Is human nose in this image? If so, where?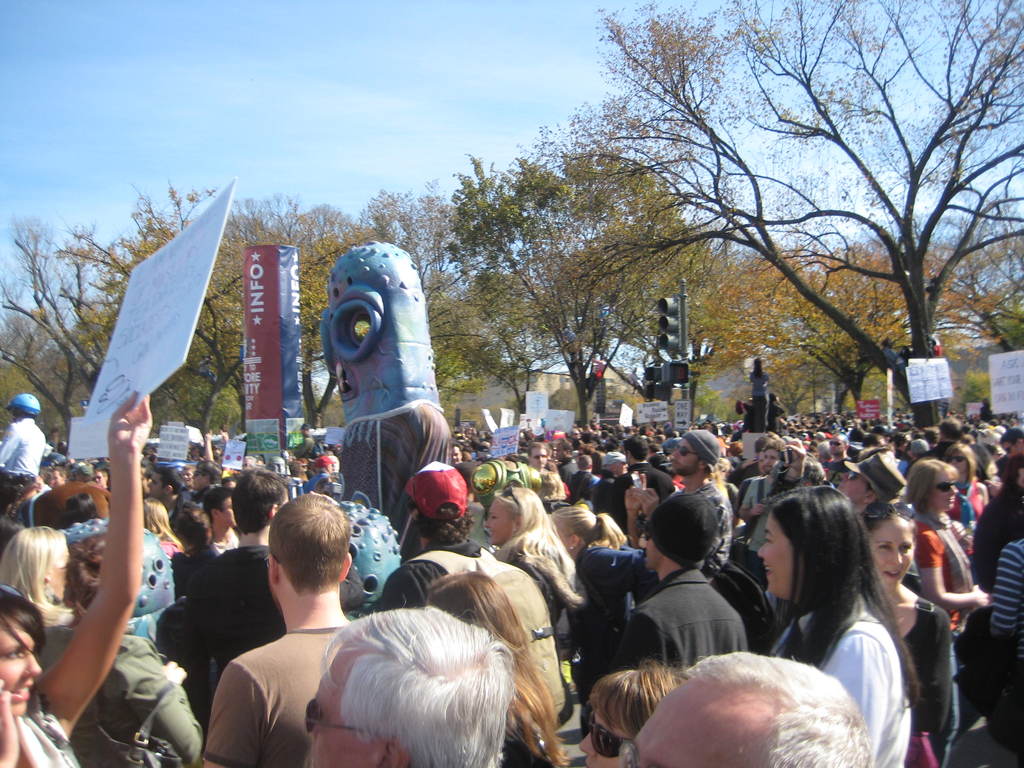
Yes, at left=950, top=484, right=956, bottom=497.
